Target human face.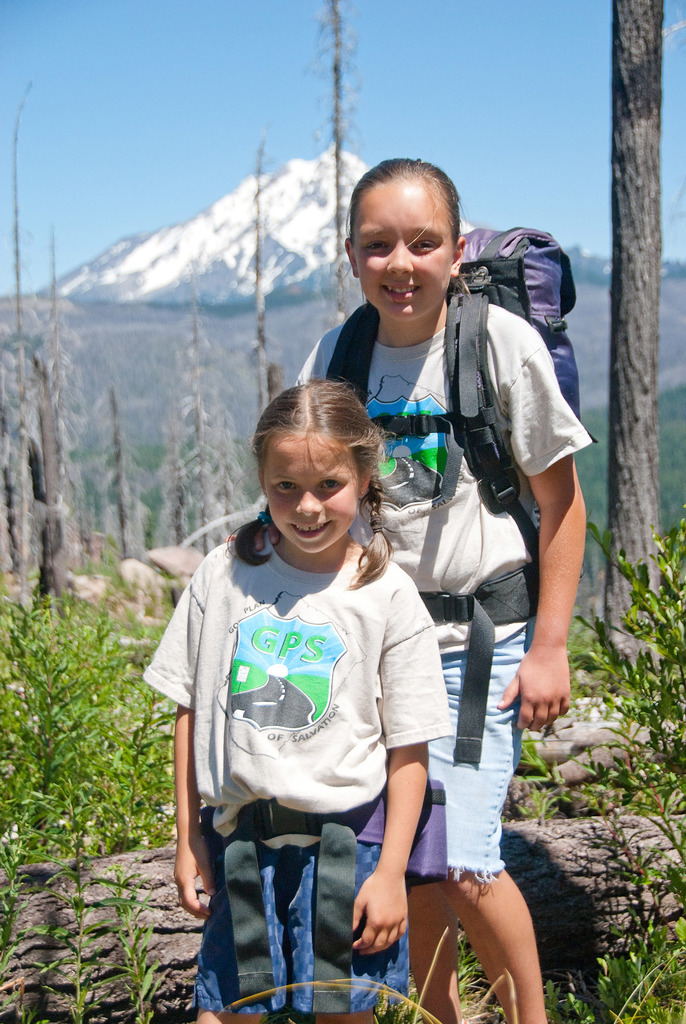
Target region: (left=263, top=430, right=359, bottom=554).
